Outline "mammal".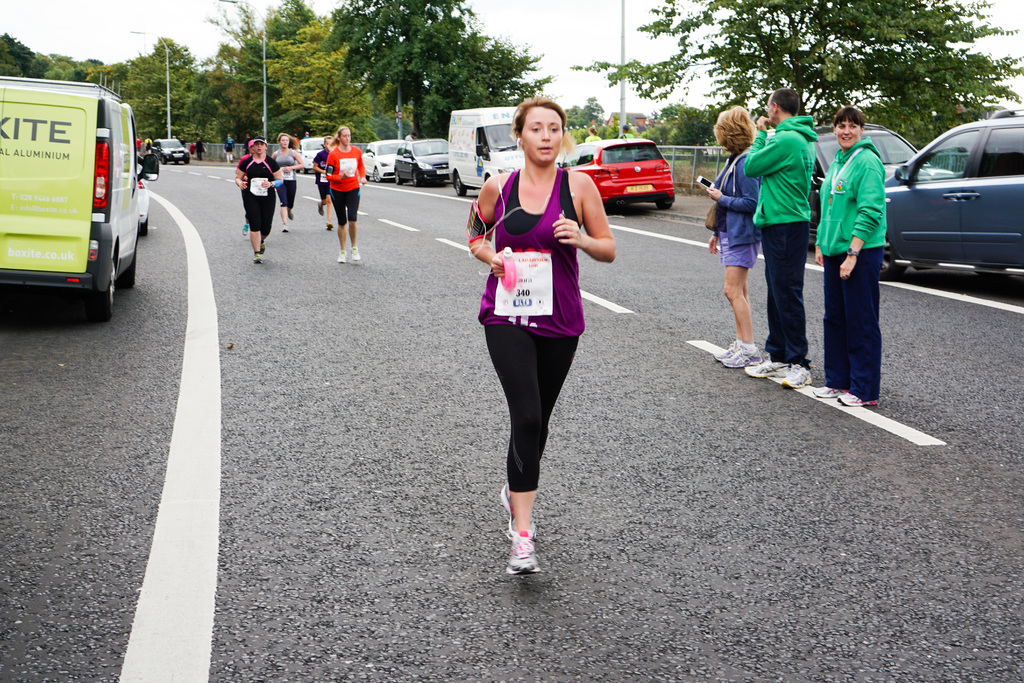
Outline: l=617, t=126, r=633, b=137.
